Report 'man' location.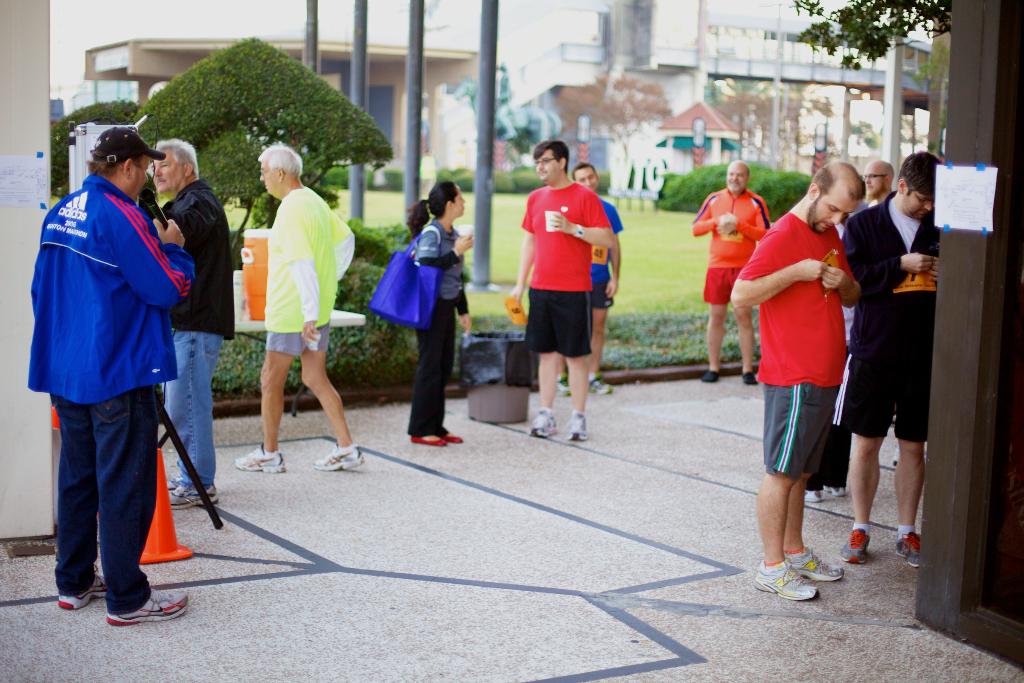
Report: pyautogui.locateOnScreen(739, 159, 874, 585).
